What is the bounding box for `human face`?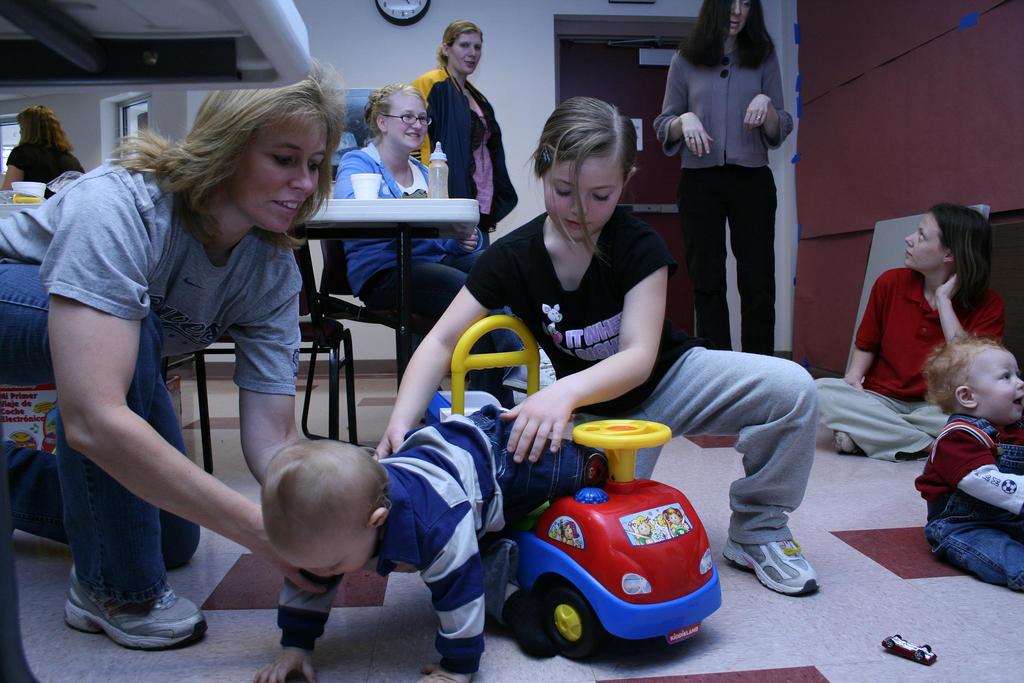
545/156/621/243.
